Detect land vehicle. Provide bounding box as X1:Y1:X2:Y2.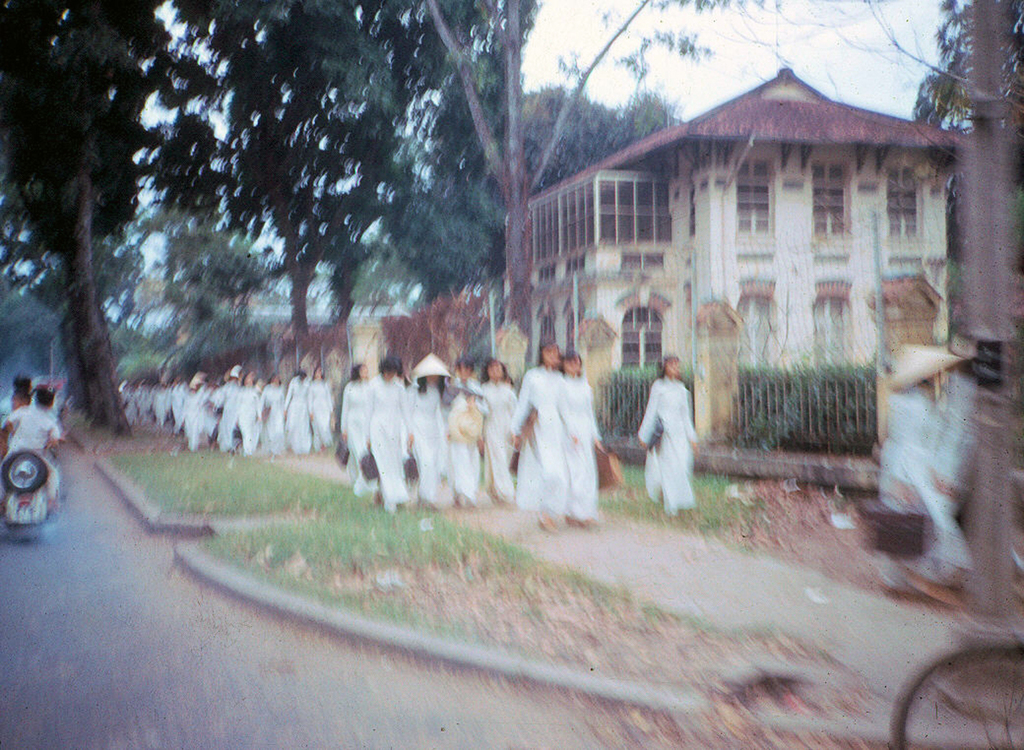
895:548:1023:749.
